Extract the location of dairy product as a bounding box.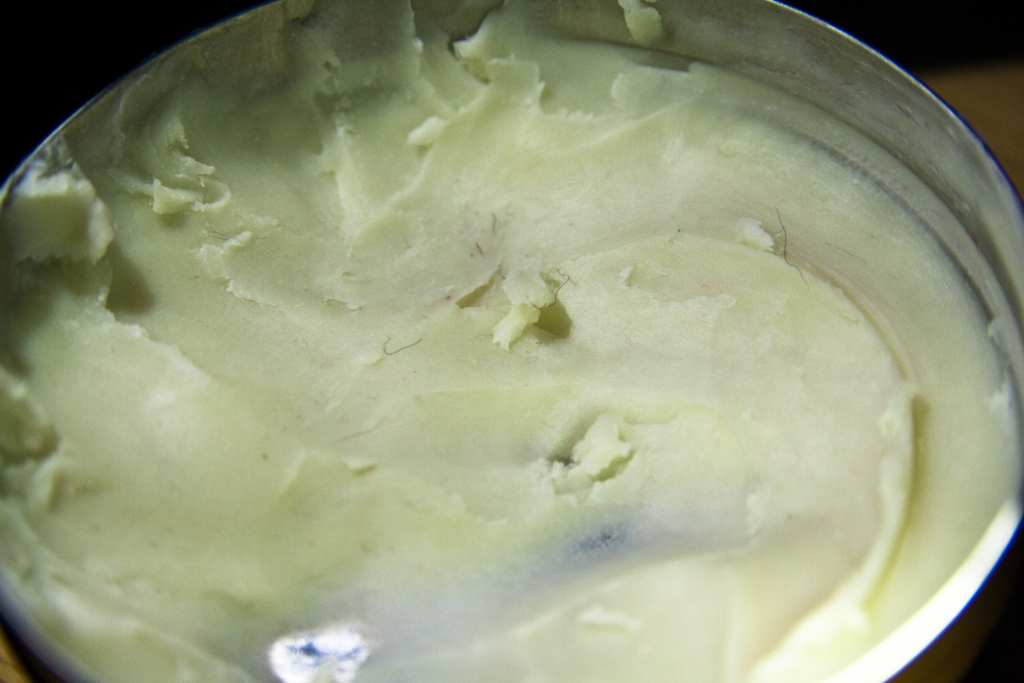
locate(0, 0, 1019, 682).
